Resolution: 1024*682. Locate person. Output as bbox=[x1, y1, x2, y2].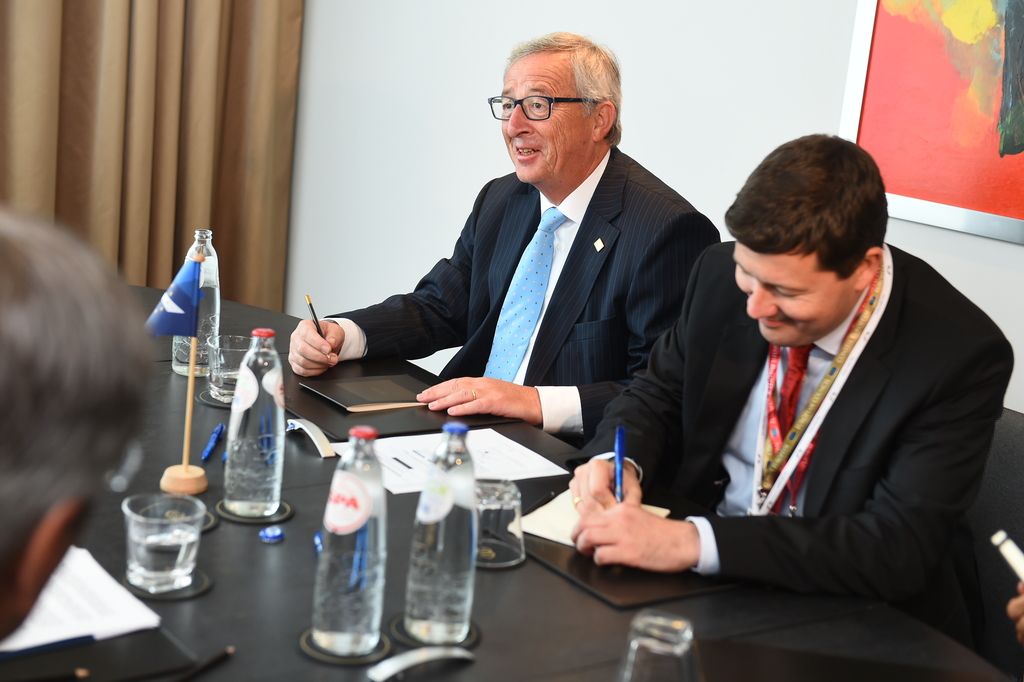
bbox=[289, 31, 721, 447].
